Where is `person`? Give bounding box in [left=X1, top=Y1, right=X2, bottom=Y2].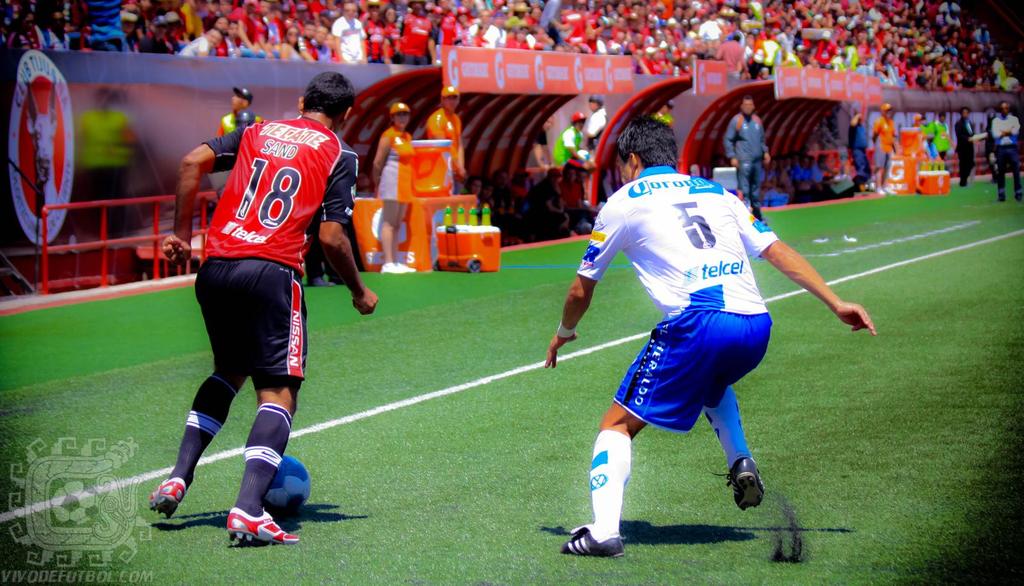
[left=871, top=101, right=900, bottom=202].
